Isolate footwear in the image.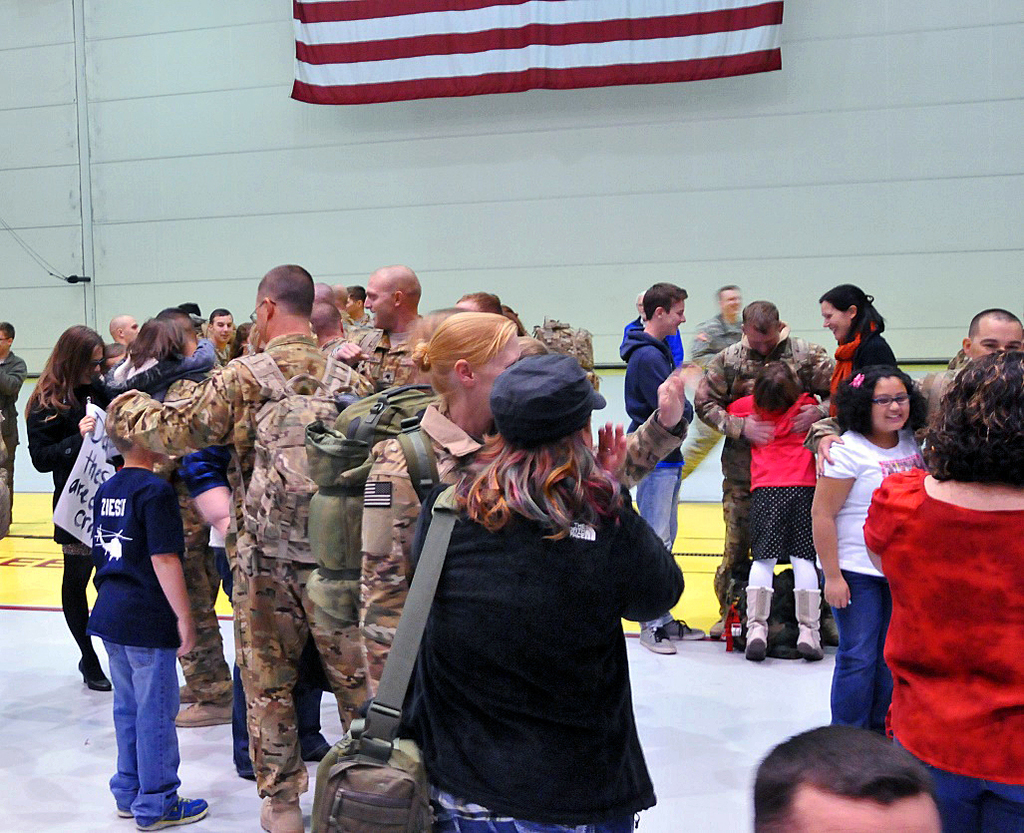
Isolated region: locate(818, 613, 841, 652).
